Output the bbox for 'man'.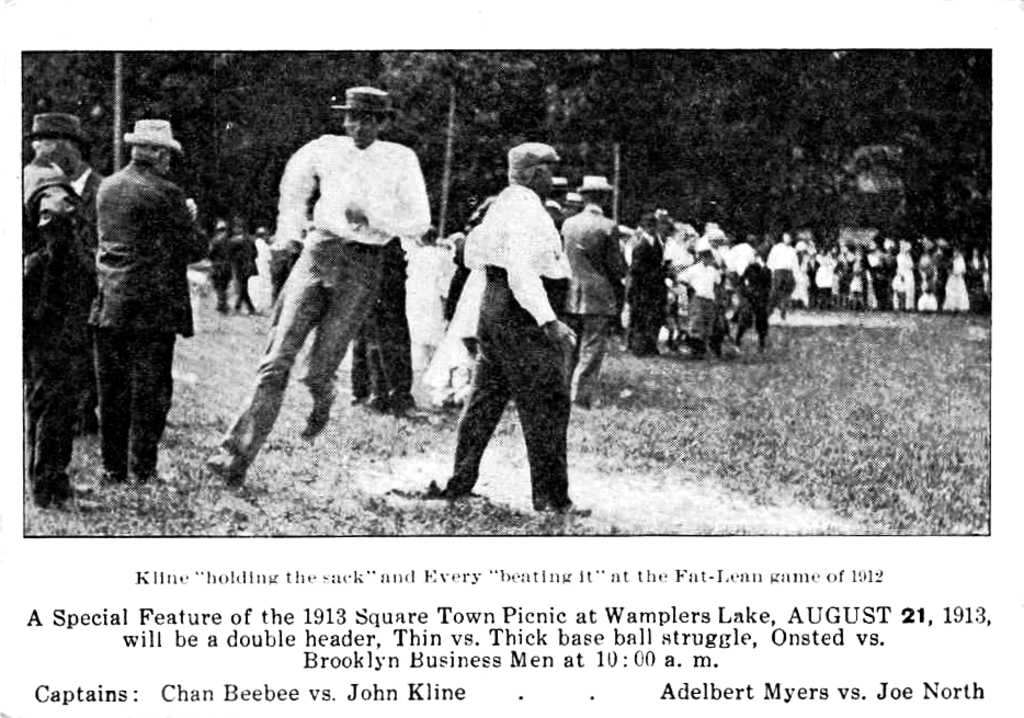
l=76, t=116, r=198, b=498.
